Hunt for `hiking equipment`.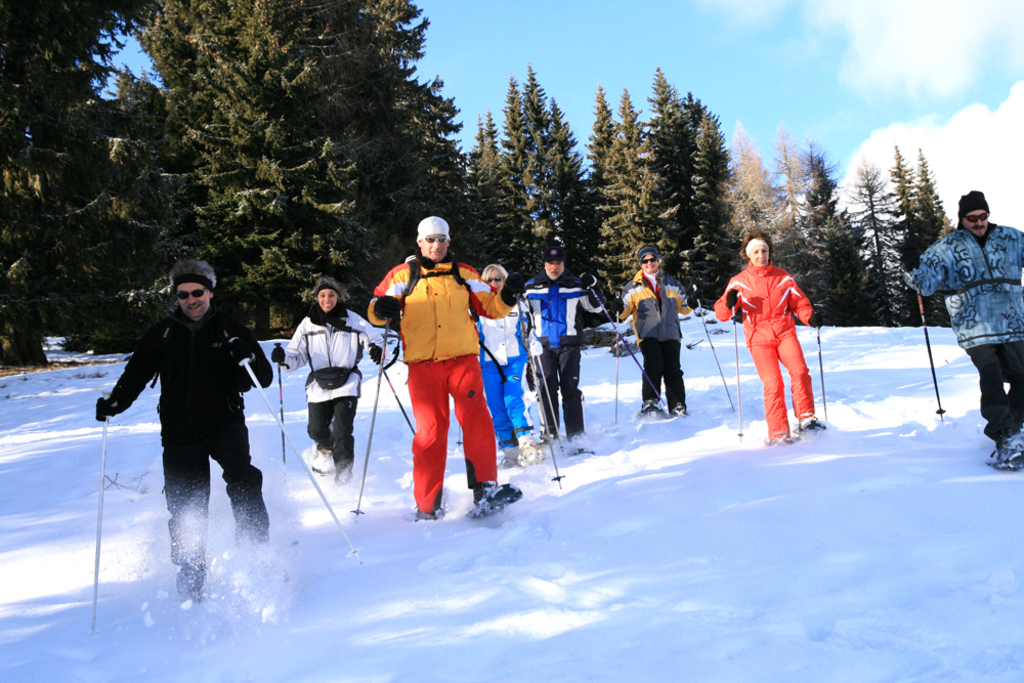
Hunted down at [x1=228, y1=334, x2=359, y2=566].
